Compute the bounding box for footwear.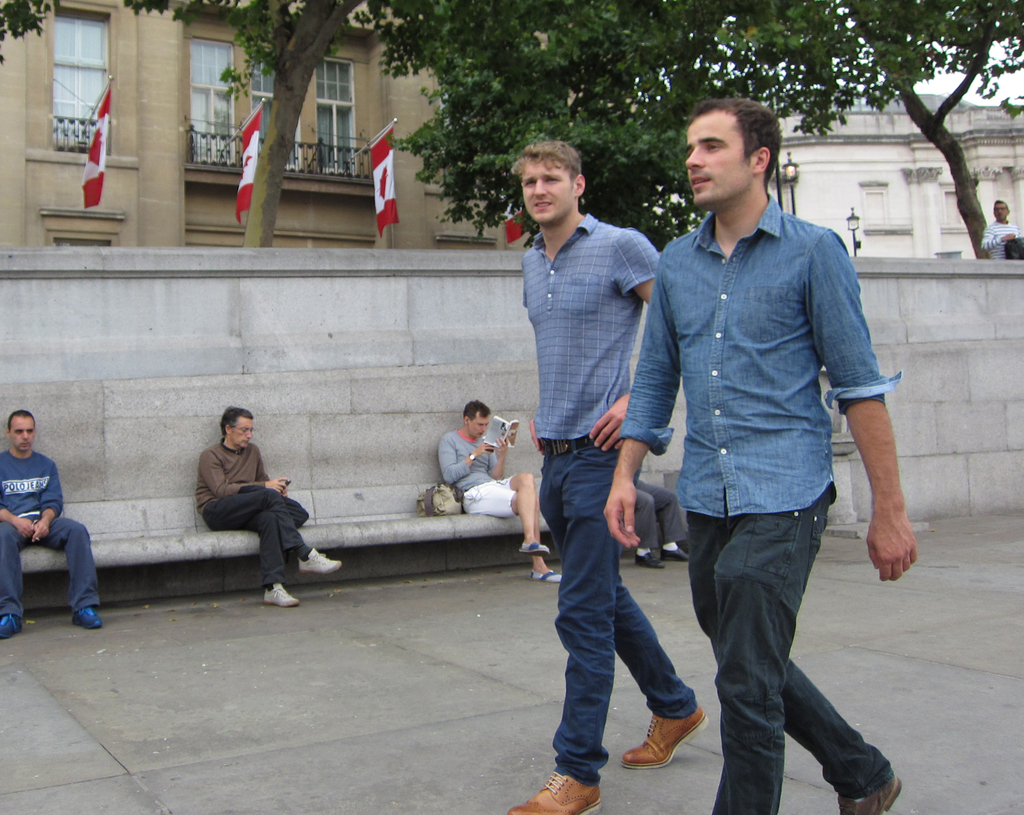
[659, 544, 686, 564].
